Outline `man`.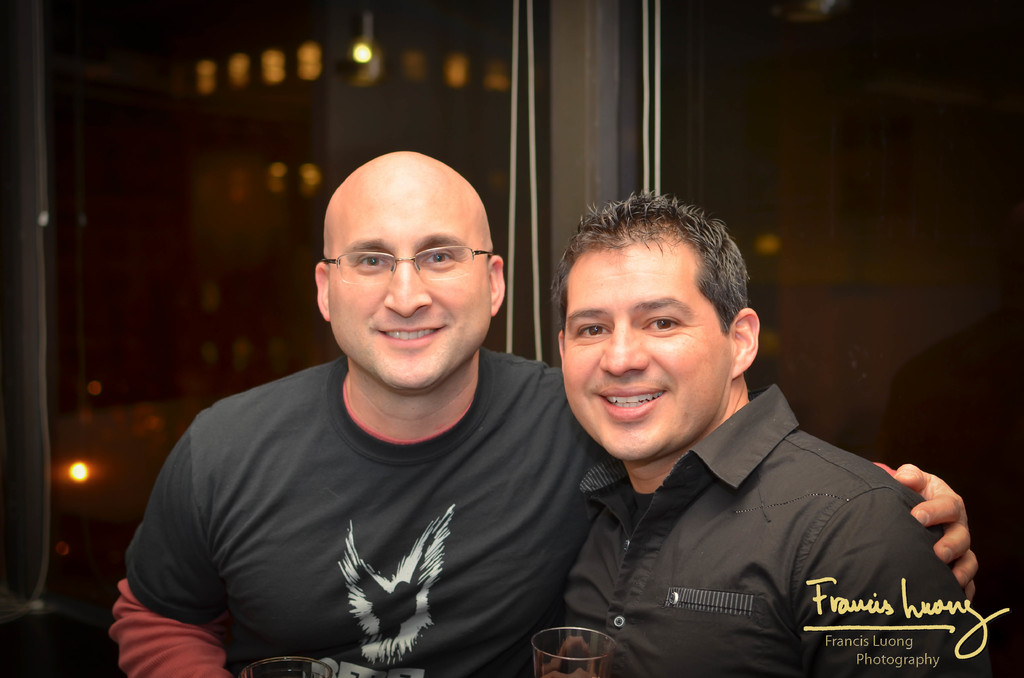
Outline: bbox=(108, 150, 979, 677).
